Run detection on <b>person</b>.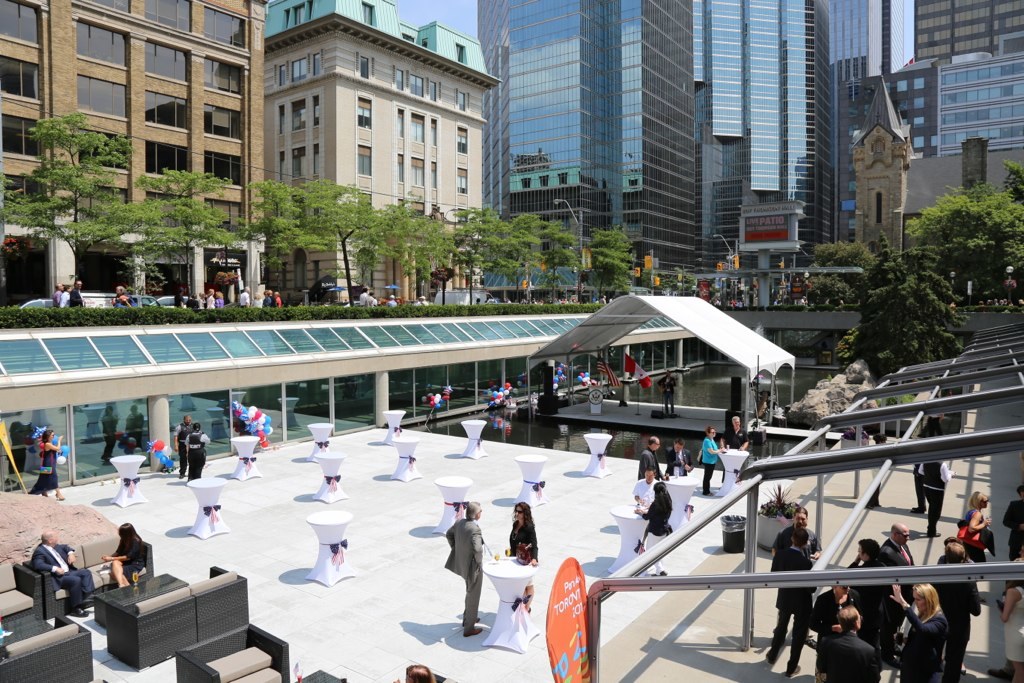
Result: {"left": 185, "top": 422, "right": 210, "bottom": 482}.
